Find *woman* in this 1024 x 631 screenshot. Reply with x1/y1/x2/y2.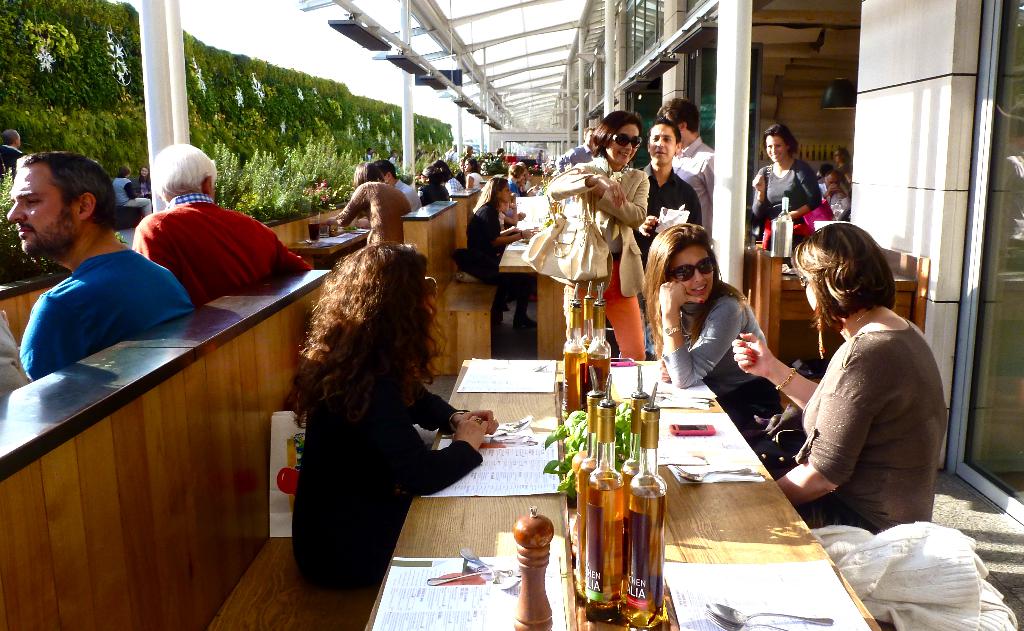
765/201/947/558.
